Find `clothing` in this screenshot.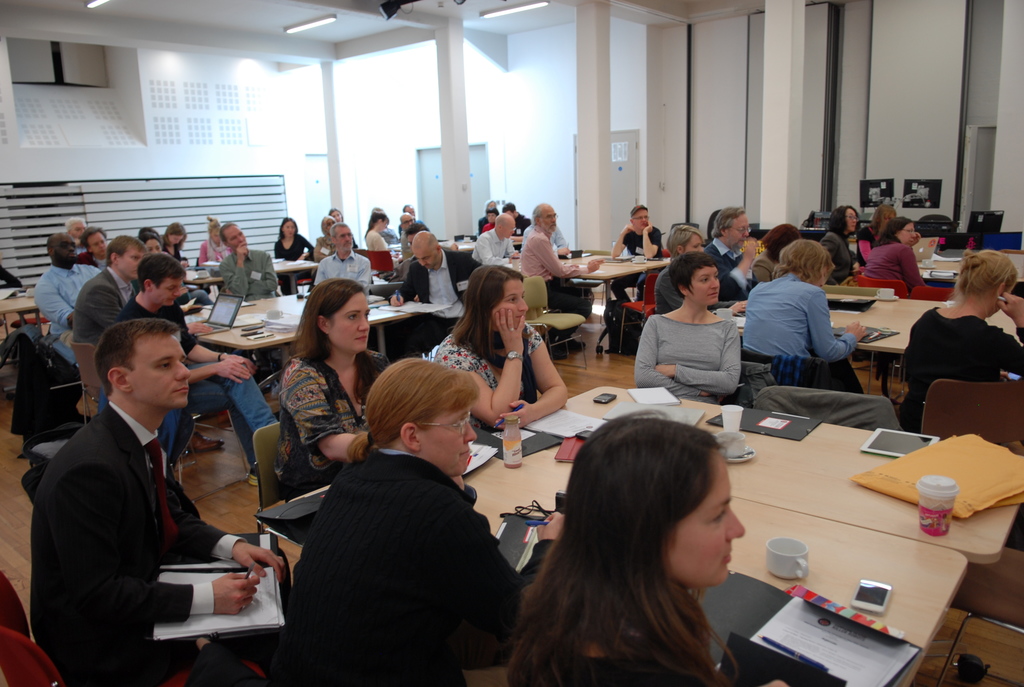
The bounding box for `clothing` is 37 266 101 333.
